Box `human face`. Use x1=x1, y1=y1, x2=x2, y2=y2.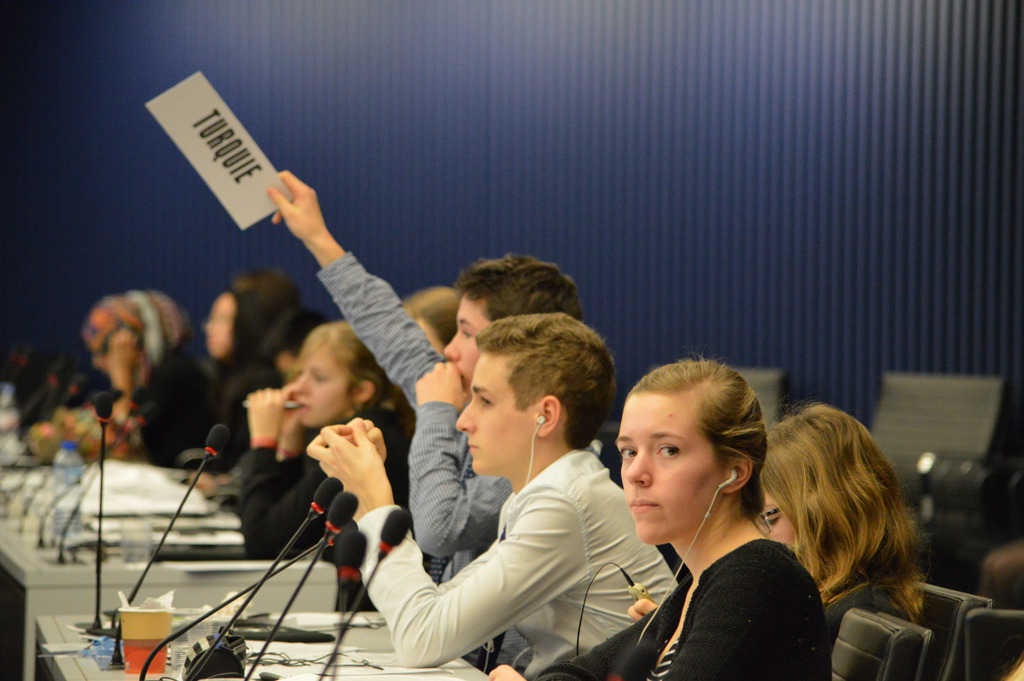
x1=456, y1=356, x2=535, y2=477.
